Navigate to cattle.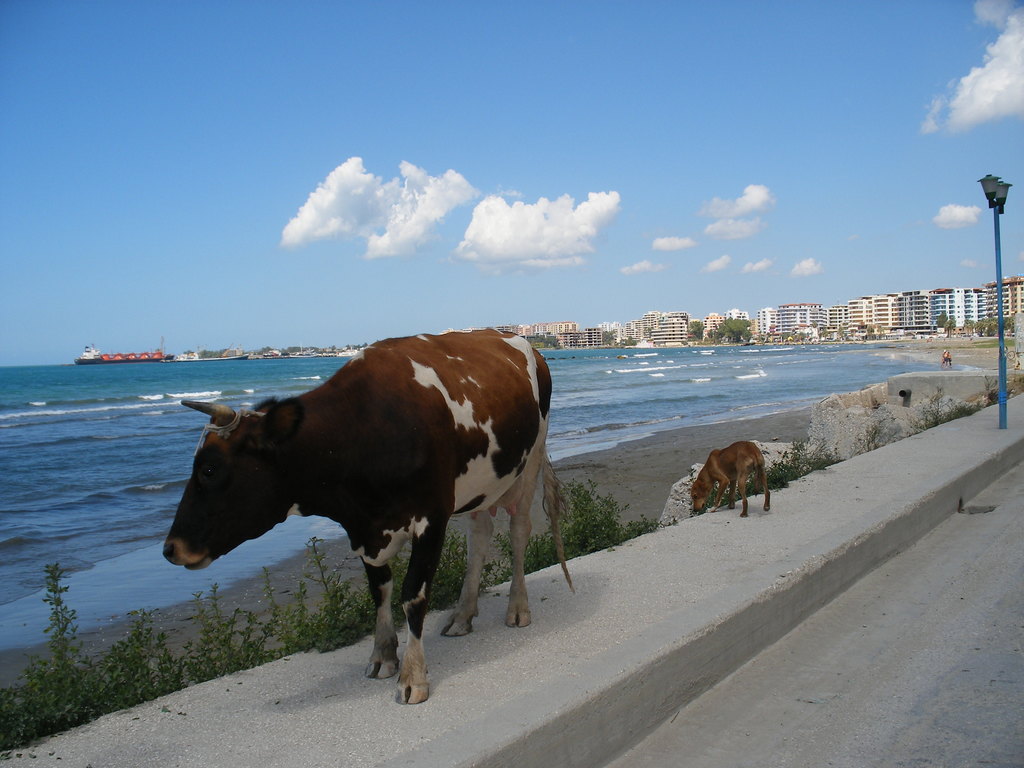
Navigation target: bbox=[163, 329, 567, 696].
